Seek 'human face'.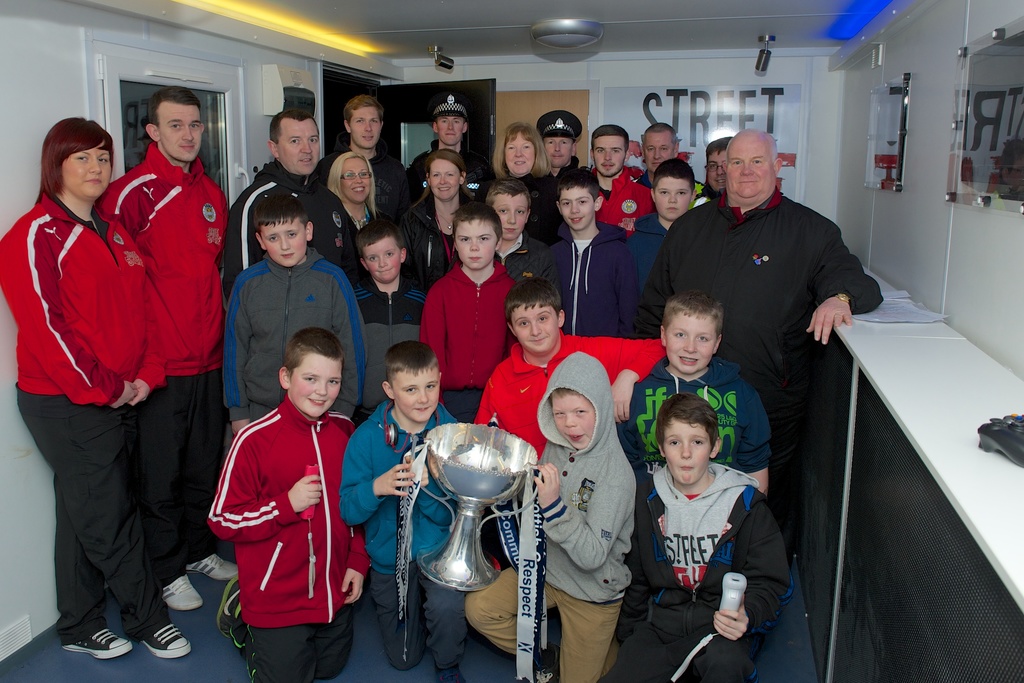
pyautogui.locateOnScreen(497, 195, 527, 235).
